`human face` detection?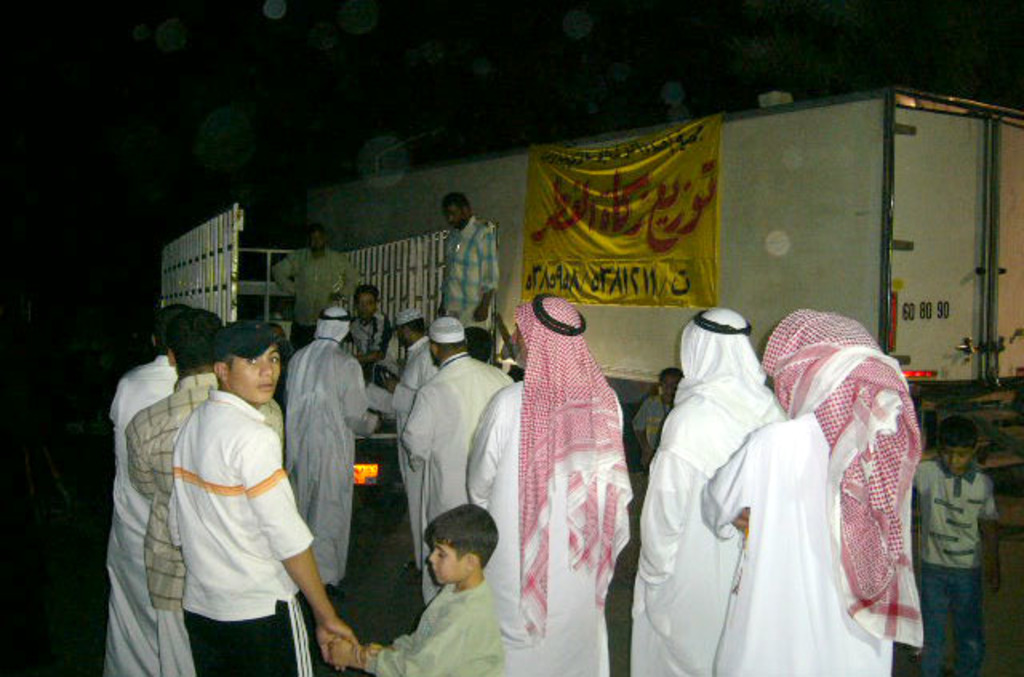
317, 232, 328, 243
